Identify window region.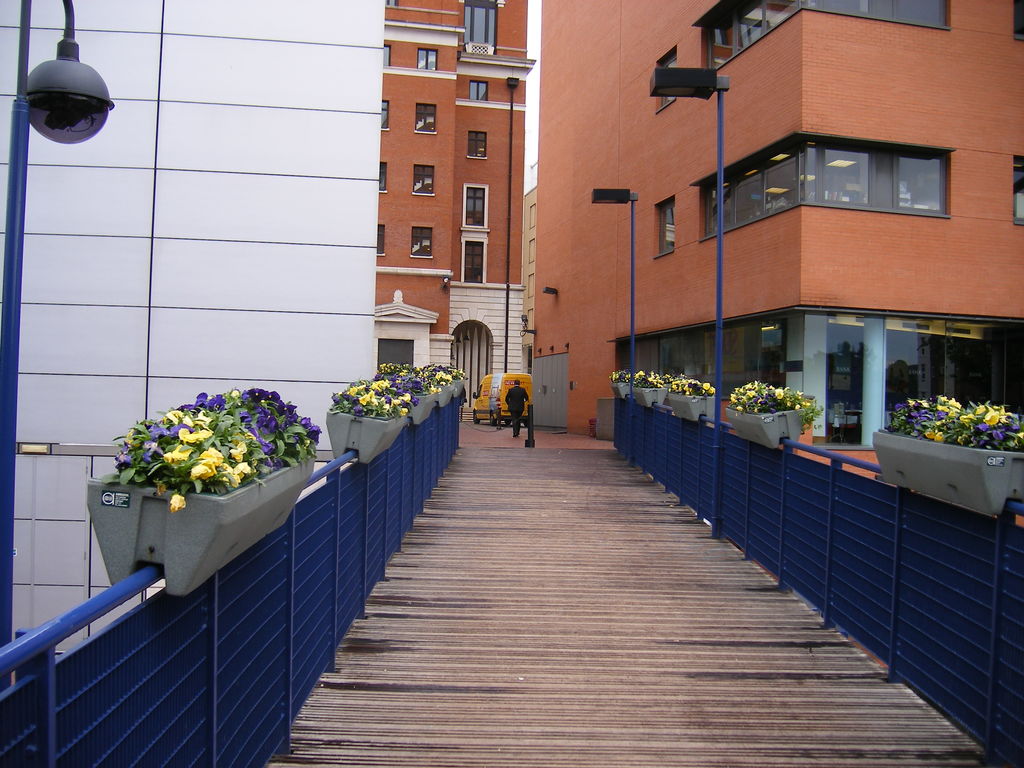
Region: 416:49:437:71.
